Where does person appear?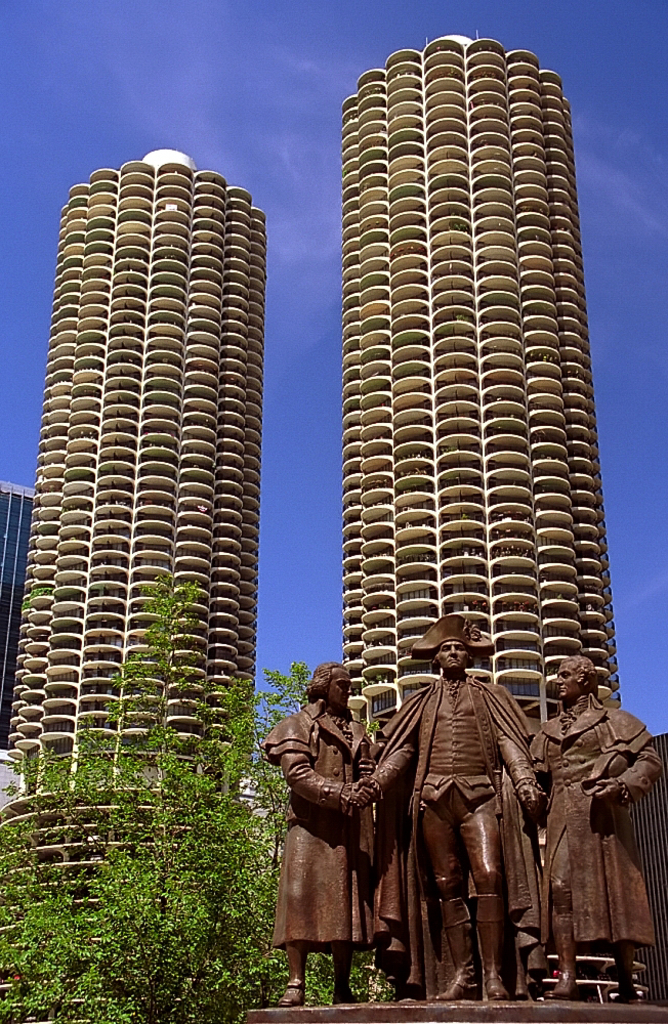
Appears at {"x1": 354, "y1": 599, "x2": 551, "y2": 1001}.
